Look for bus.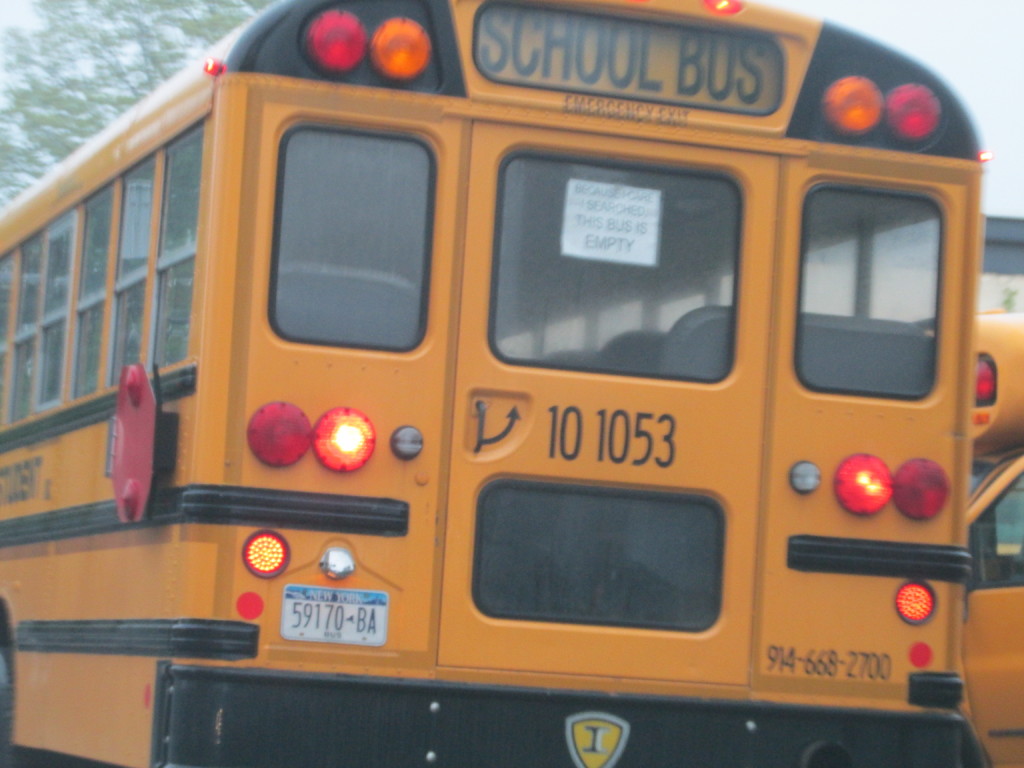
Found: crop(0, 2, 987, 767).
